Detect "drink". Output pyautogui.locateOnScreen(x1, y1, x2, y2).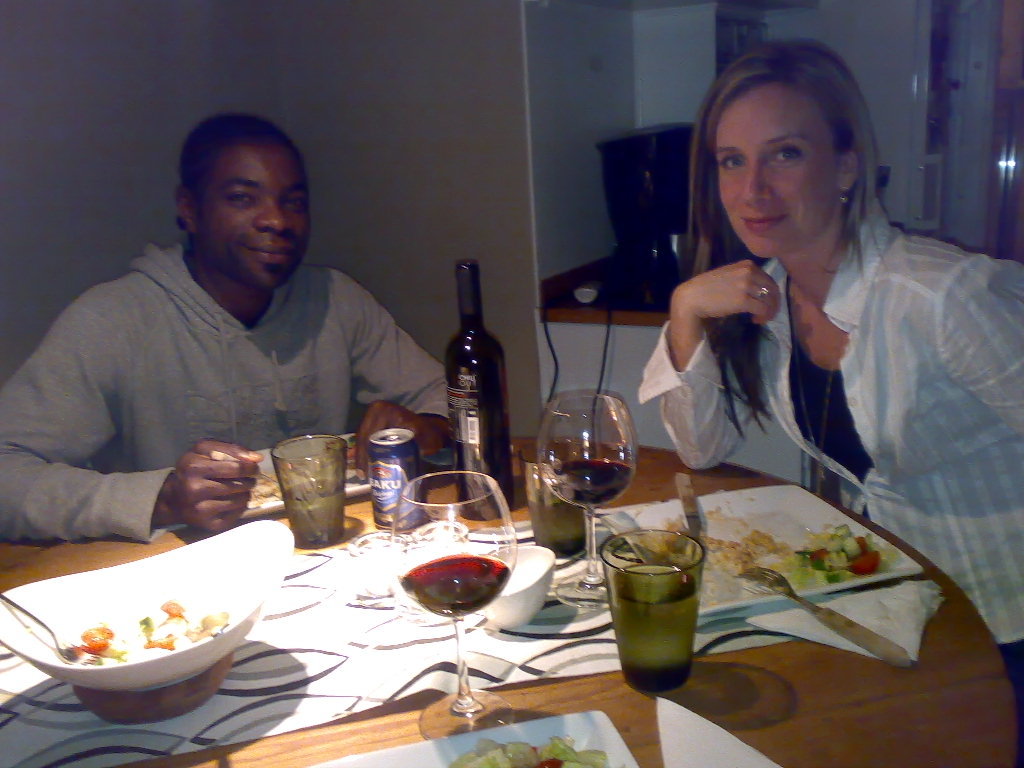
pyautogui.locateOnScreen(542, 461, 632, 508).
